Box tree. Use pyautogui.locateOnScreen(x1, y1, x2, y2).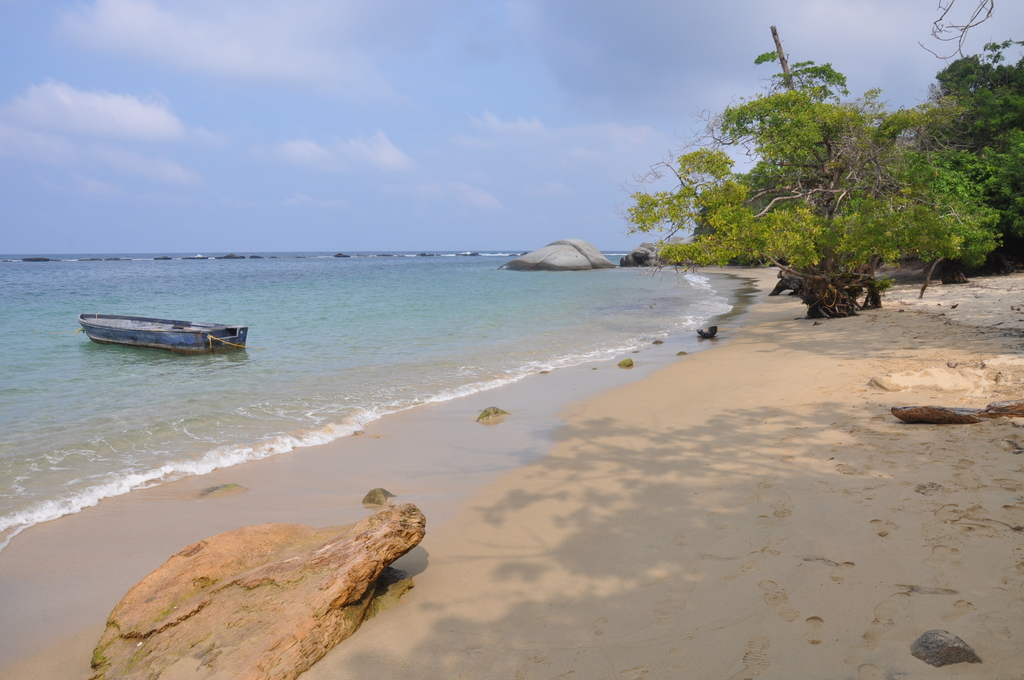
pyautogui.locateOnScreen(929, 43, 1023, 261).
